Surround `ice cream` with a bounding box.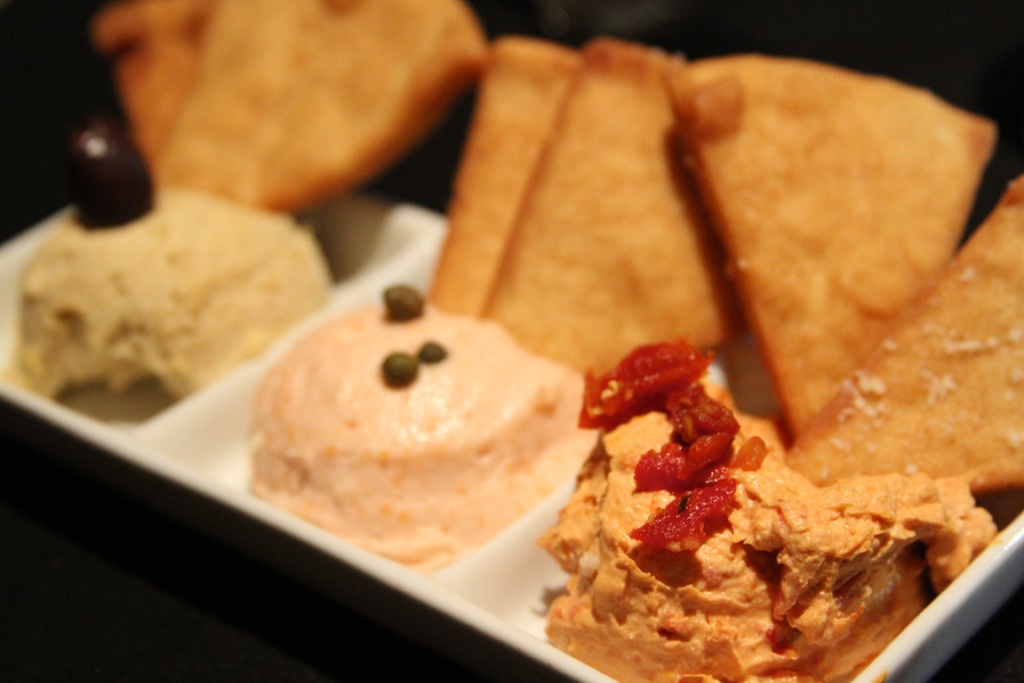
box=[551, 314, 987, 682].
